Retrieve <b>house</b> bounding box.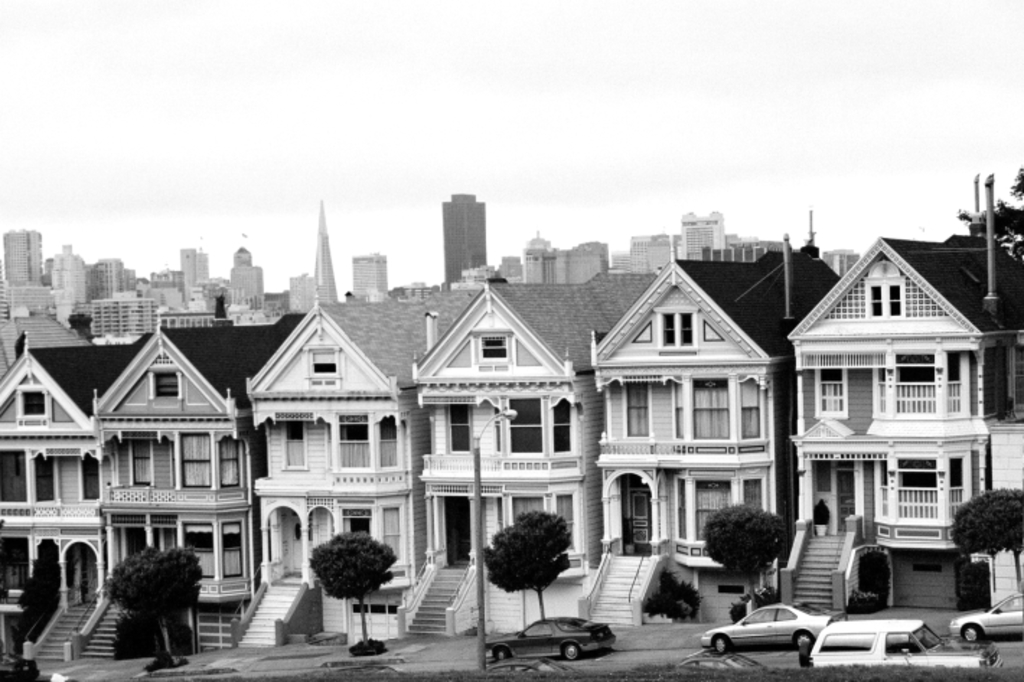
Bounding box: BBox(767, 212, 1017, 601).
